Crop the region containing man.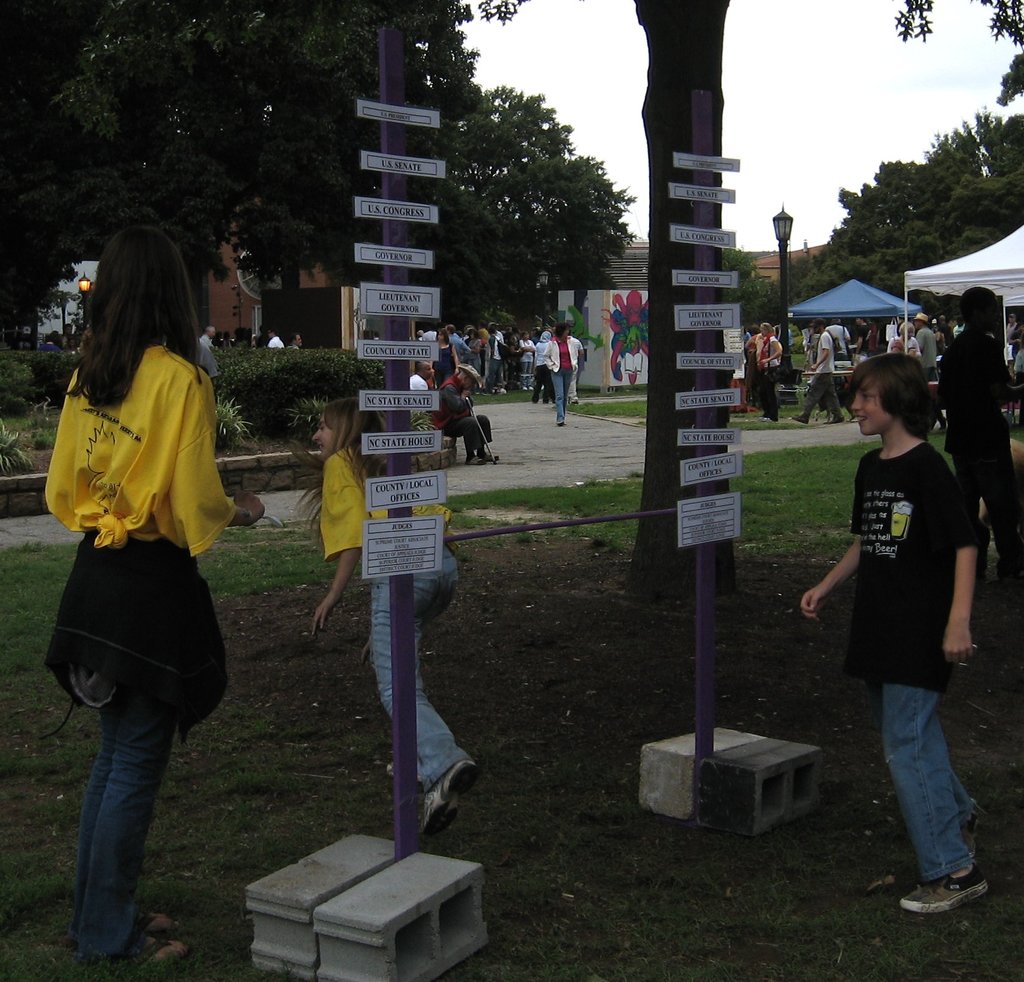
Crop region: pyautogui.locateOnScreen(408, 359, 435, 415).
